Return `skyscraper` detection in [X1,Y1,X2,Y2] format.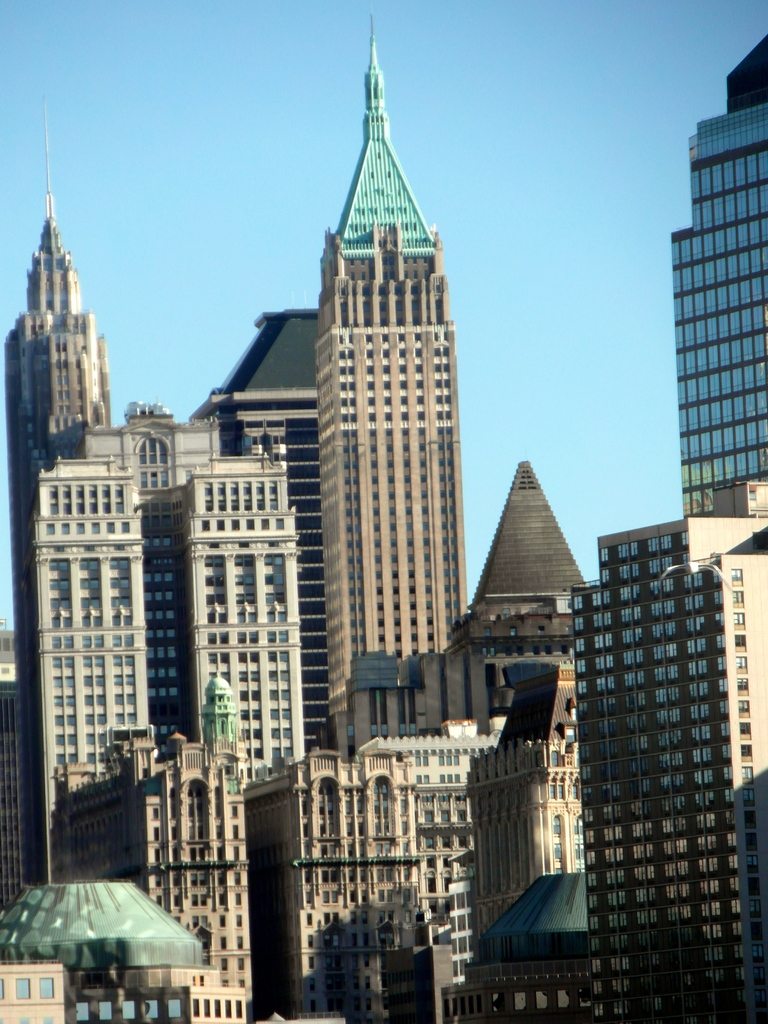
[558,469,767,1023].
